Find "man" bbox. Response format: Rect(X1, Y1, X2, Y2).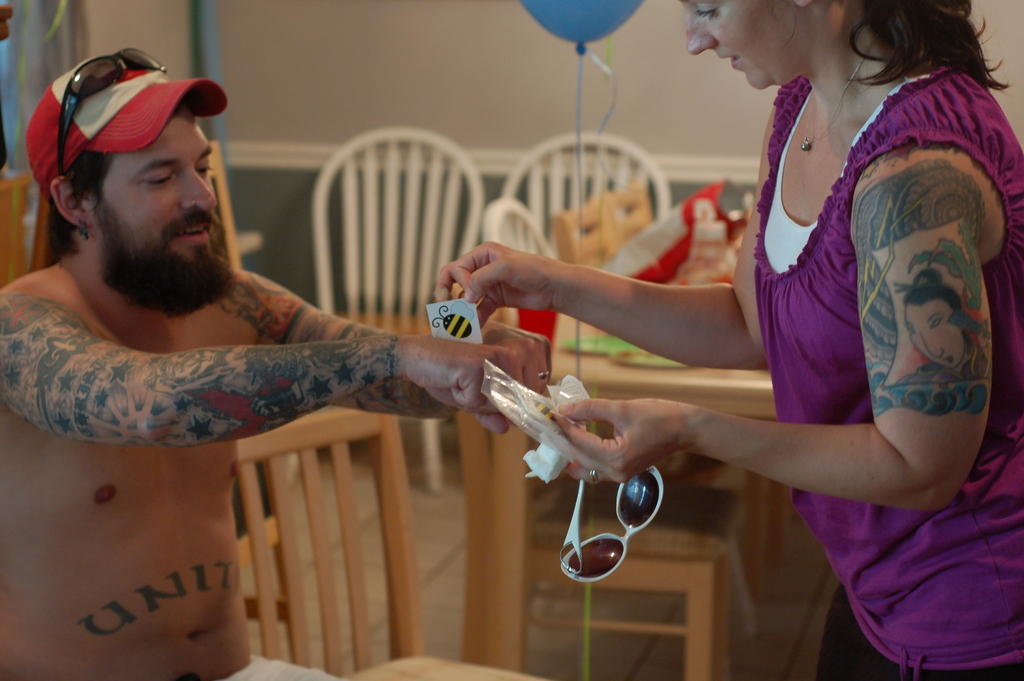
Rect(10, 40, 666, 647).
